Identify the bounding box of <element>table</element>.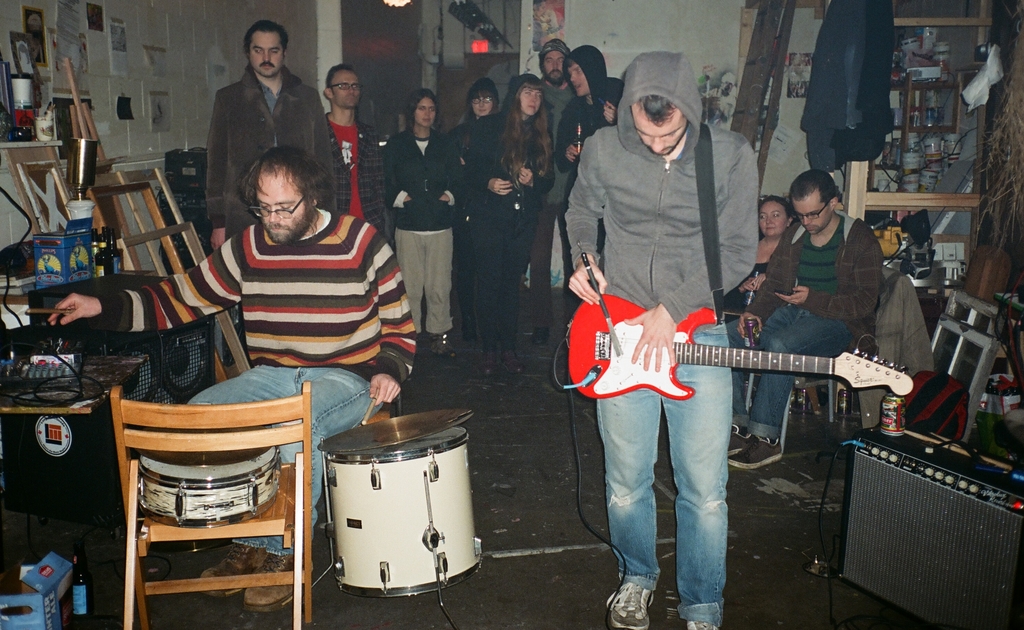
0,354,155,538.
